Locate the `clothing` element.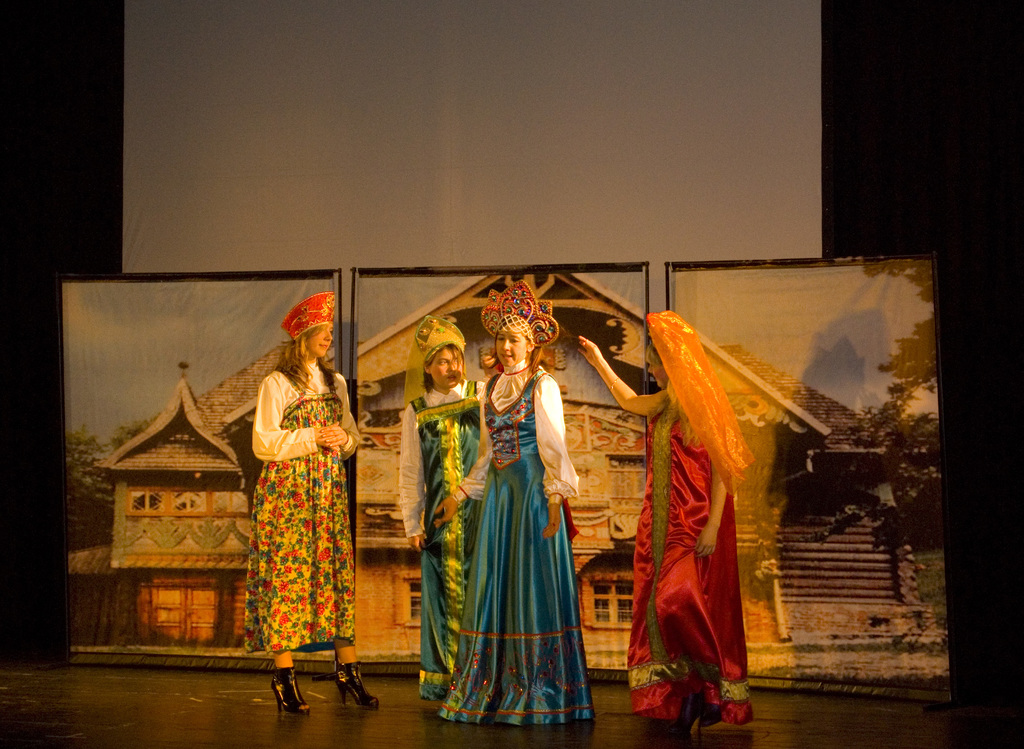
Element bbox: box(449, 363, 579, 717).
